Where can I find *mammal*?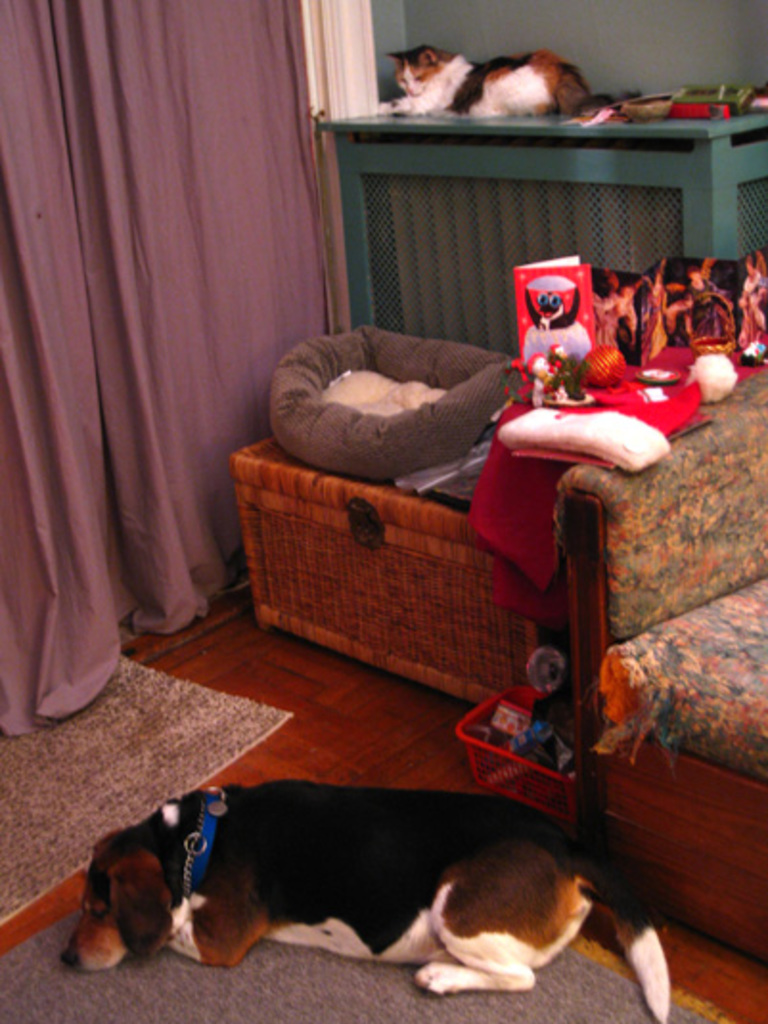
You can find it at (373,42,640,117).
